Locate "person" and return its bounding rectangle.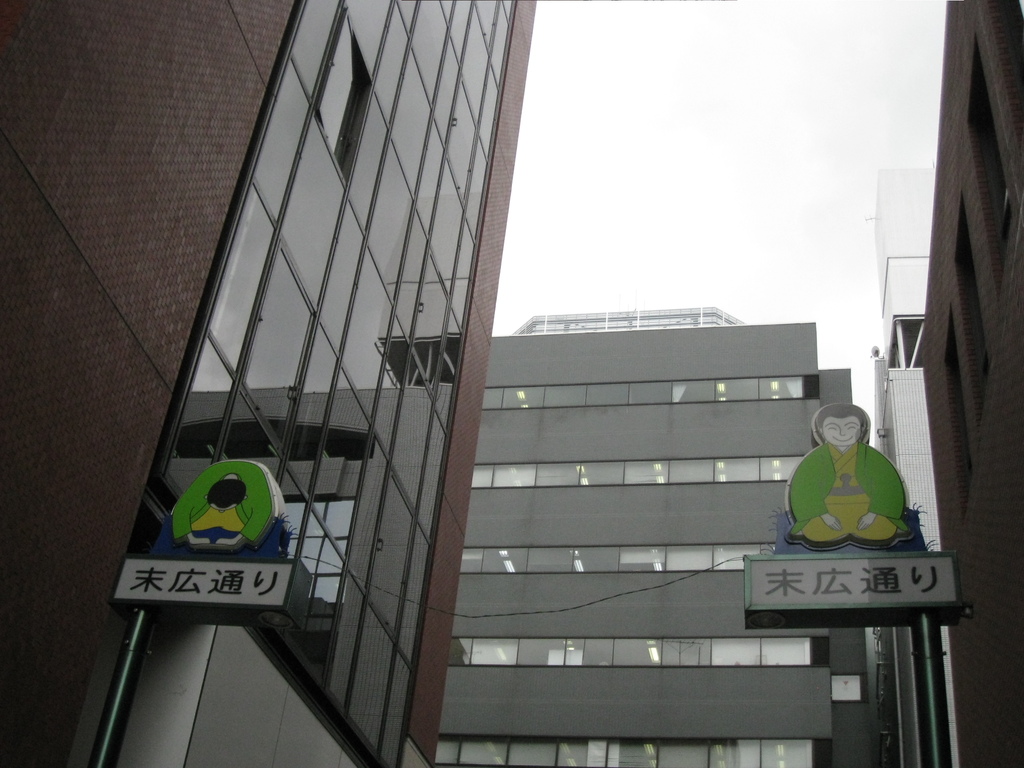
[790,408,908,540].
